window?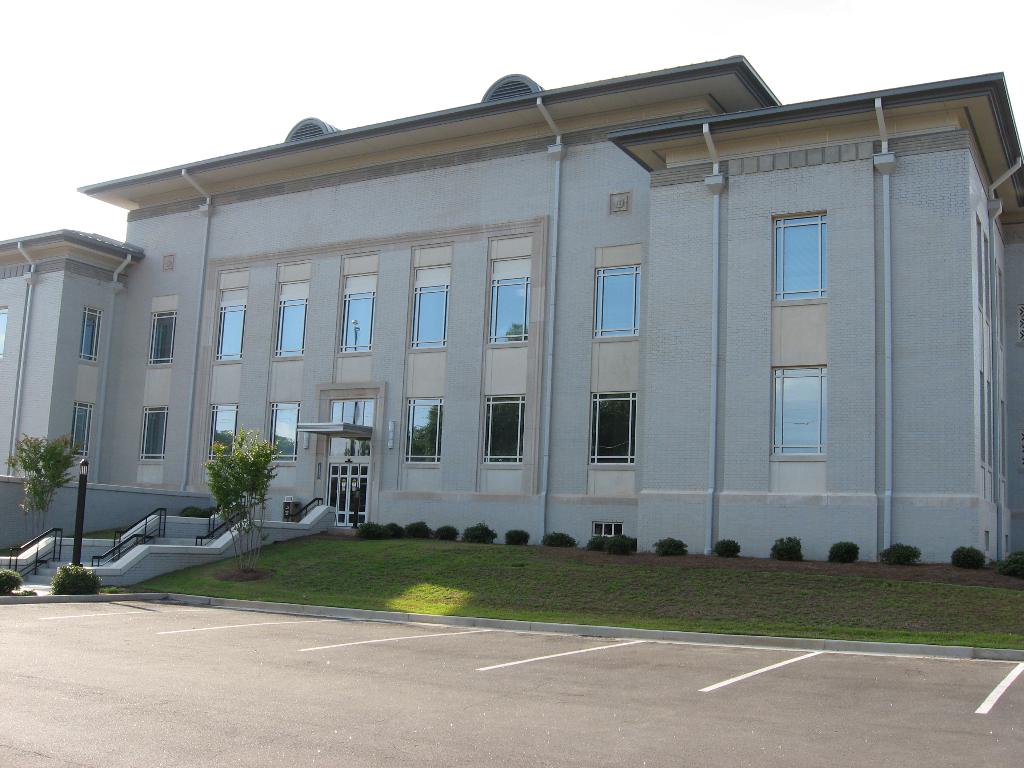
(271,298,305,362)
